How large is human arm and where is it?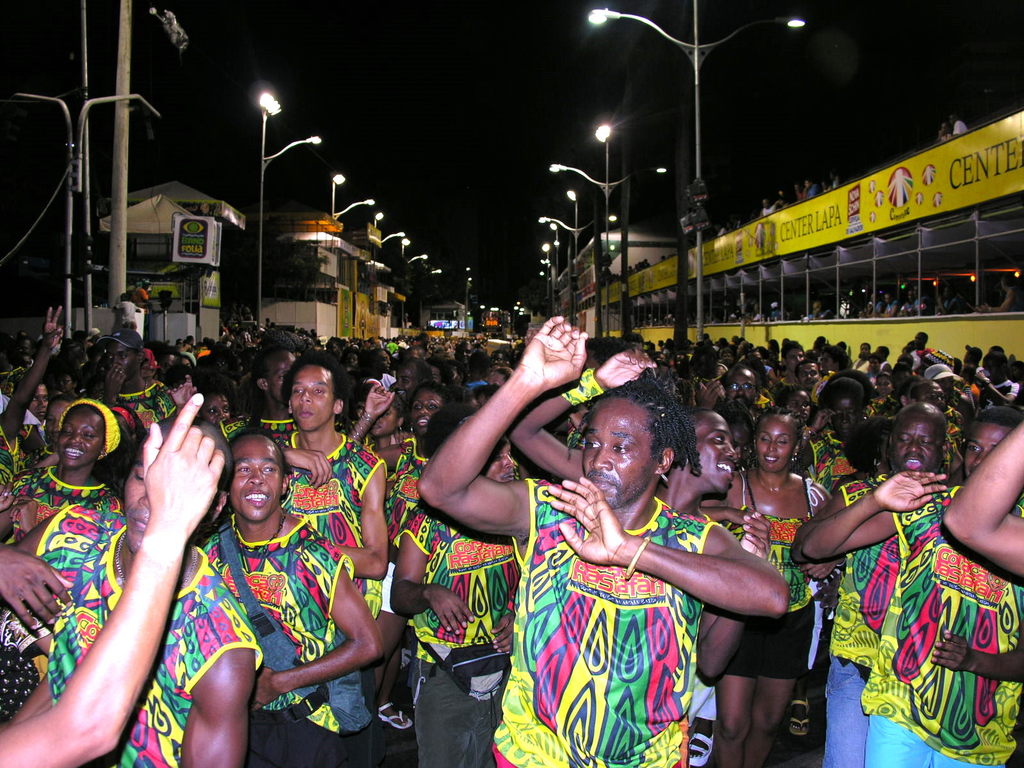
Bounding box: <box>172,367,199,414</box>.
